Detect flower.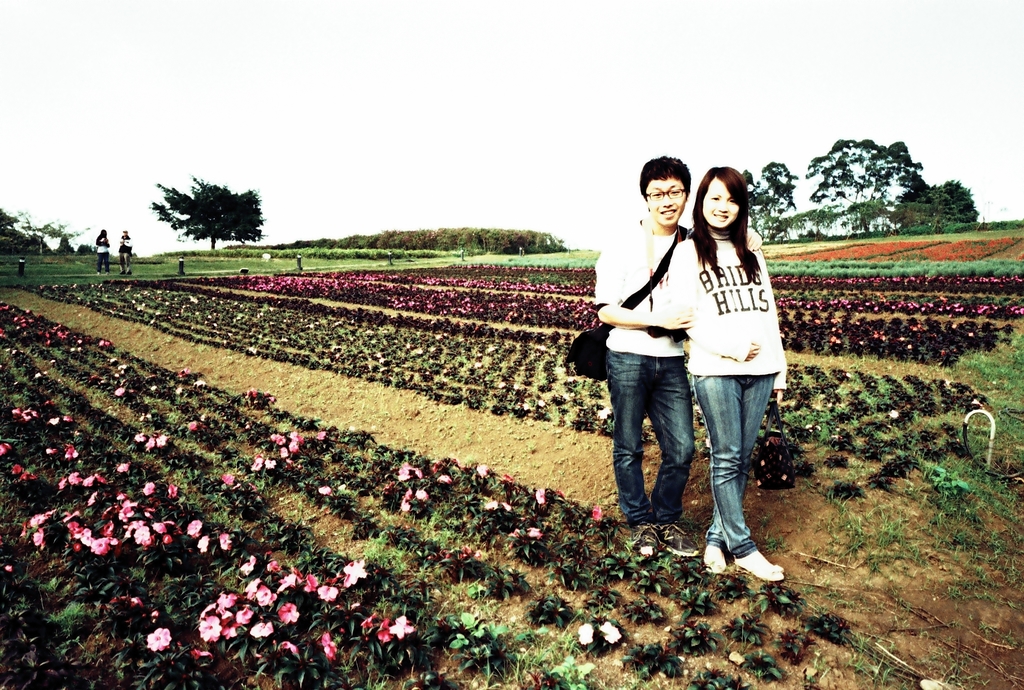
Detected at 262, 459, 276, 470.
